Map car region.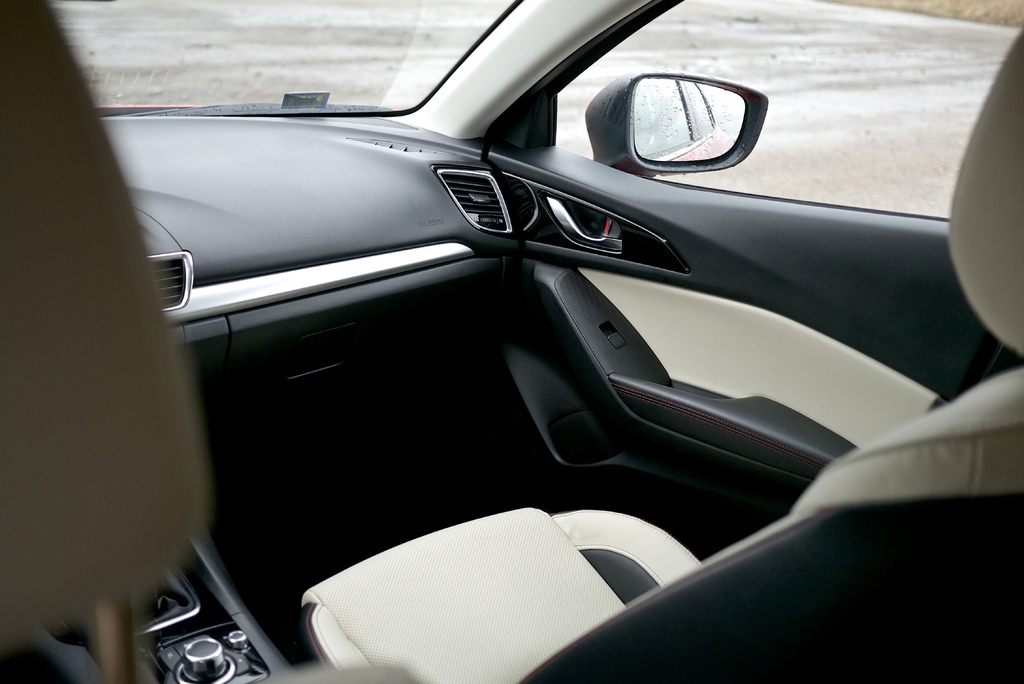
Mapped to {"x1": 104, "y1": 58, "x2": 692, "y2": 329}.
